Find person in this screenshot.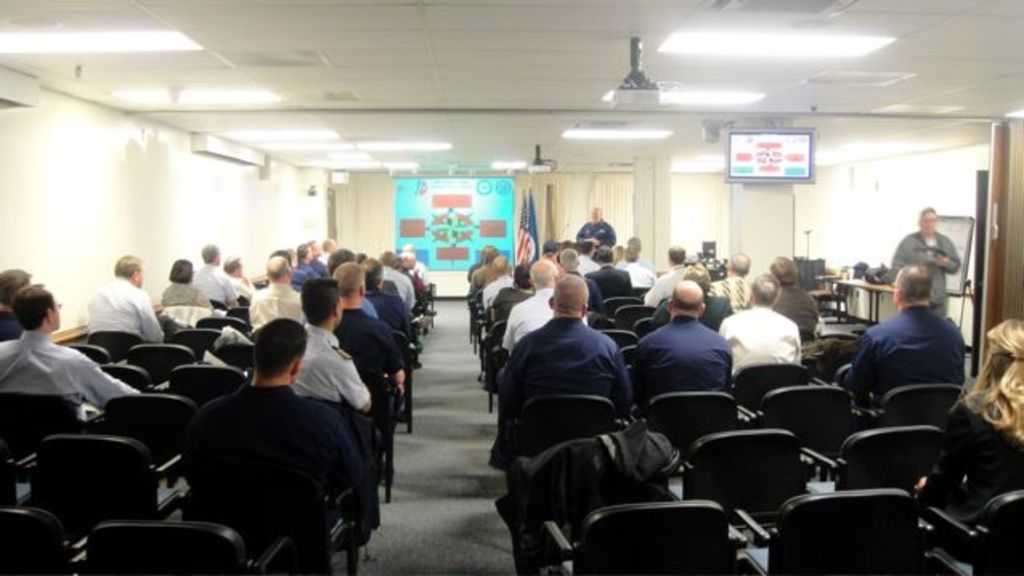
The bounding box for person is pyautogui.locateOnScreen(465, 244, 501, 287).
